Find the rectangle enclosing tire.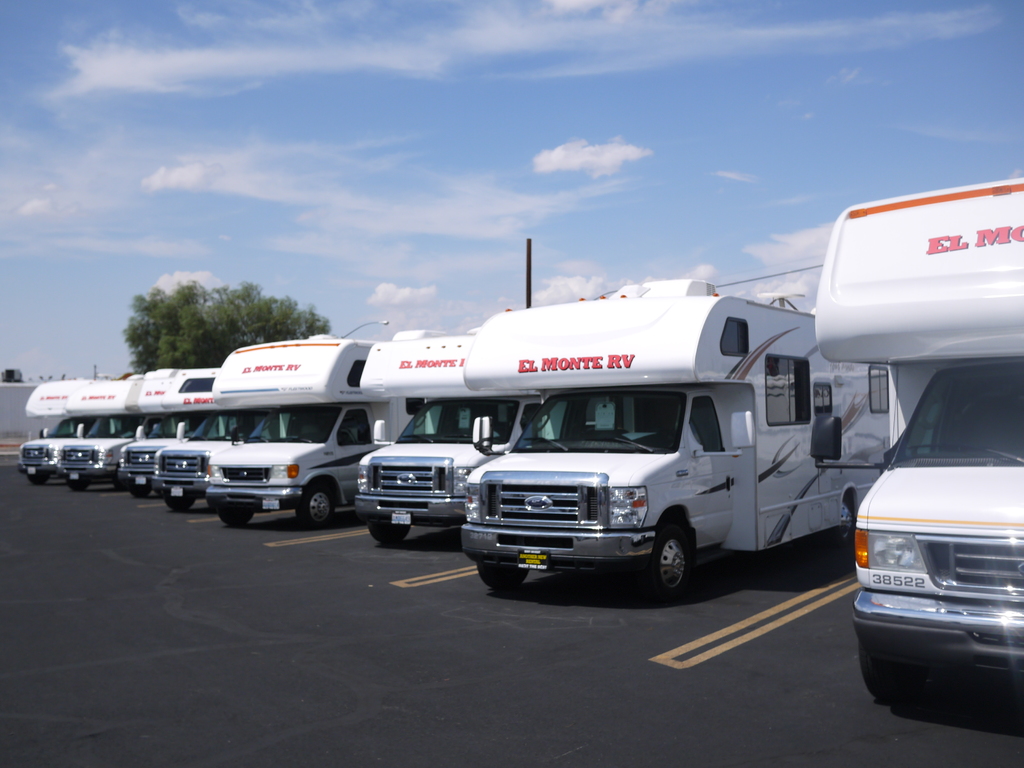
831, 503, 854, 555.
